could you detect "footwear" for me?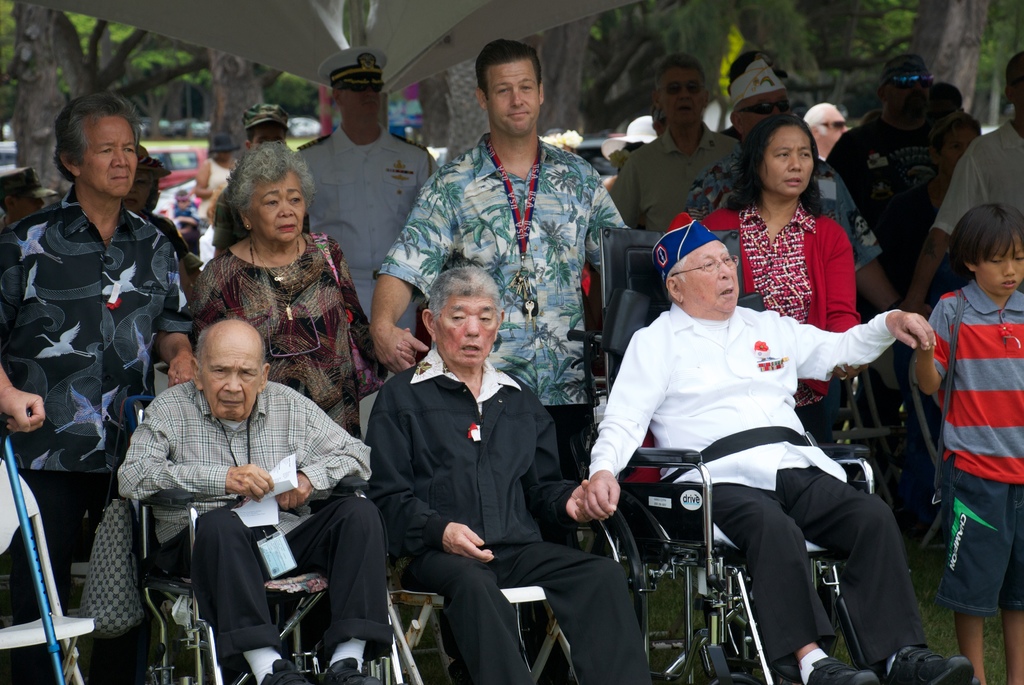
Detection result: <region>261, 662, 319, 684</region>.
